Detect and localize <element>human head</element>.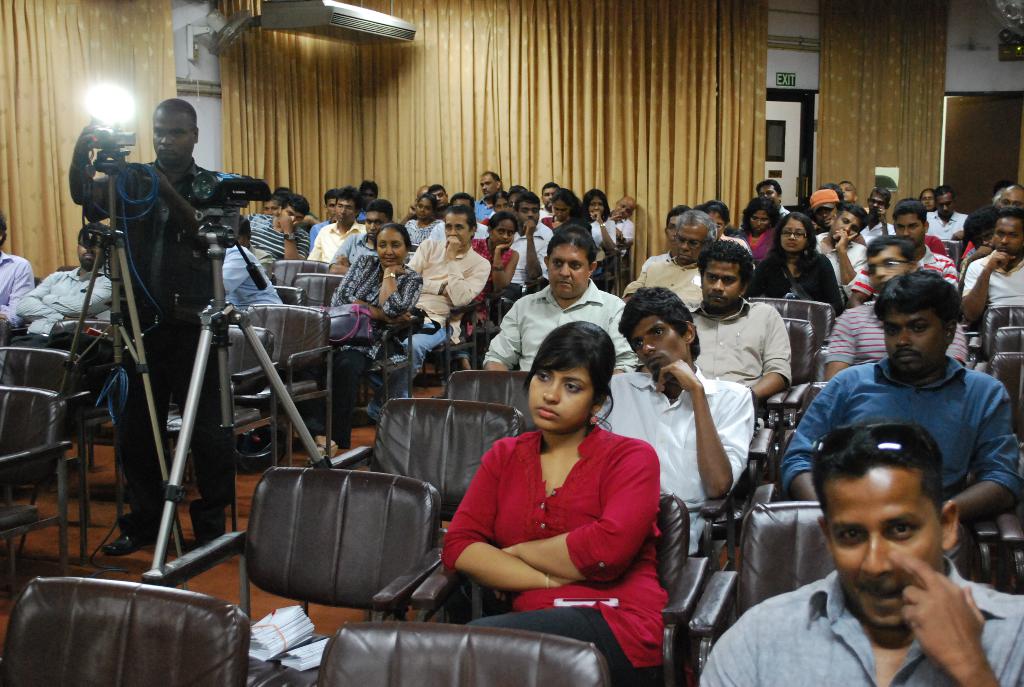
Localized at rect(673, 207, 719, 265).
